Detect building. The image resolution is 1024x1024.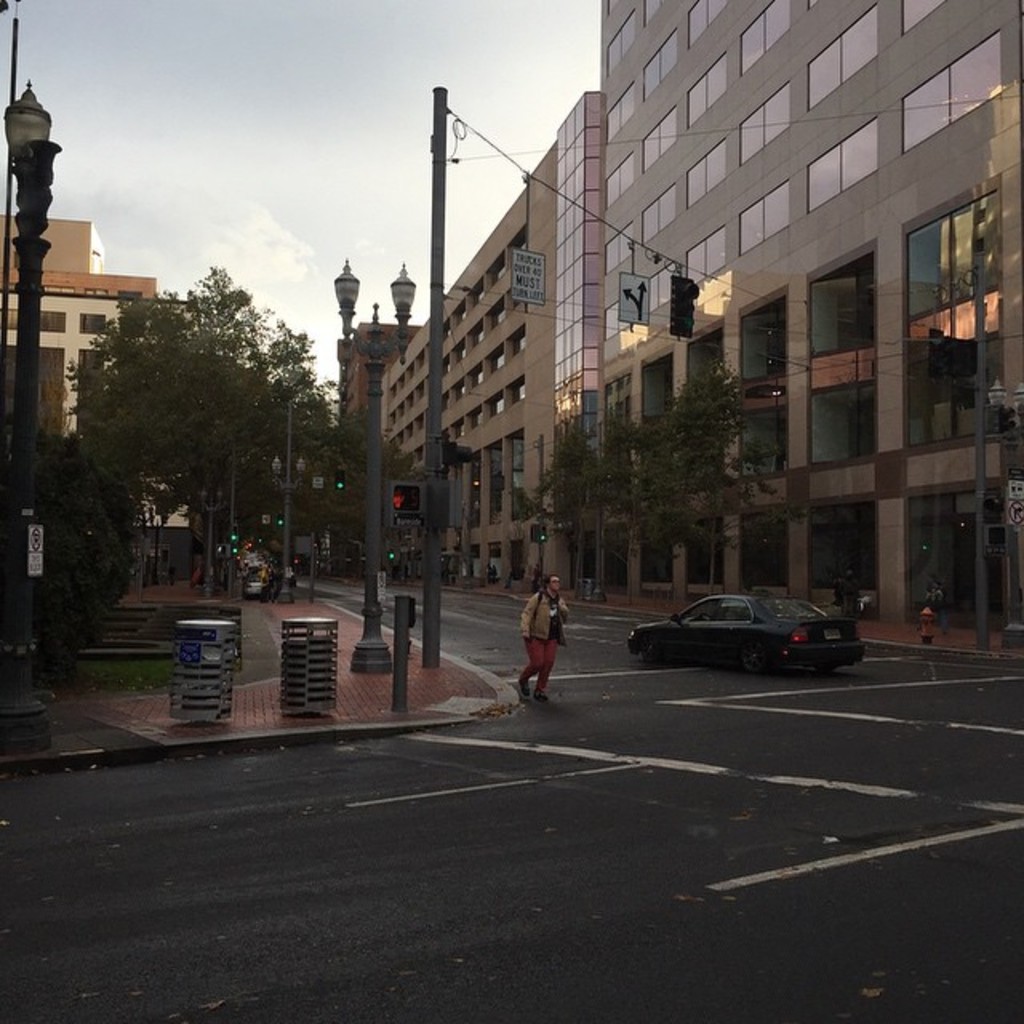
region(558, 0, 1022, 630).
